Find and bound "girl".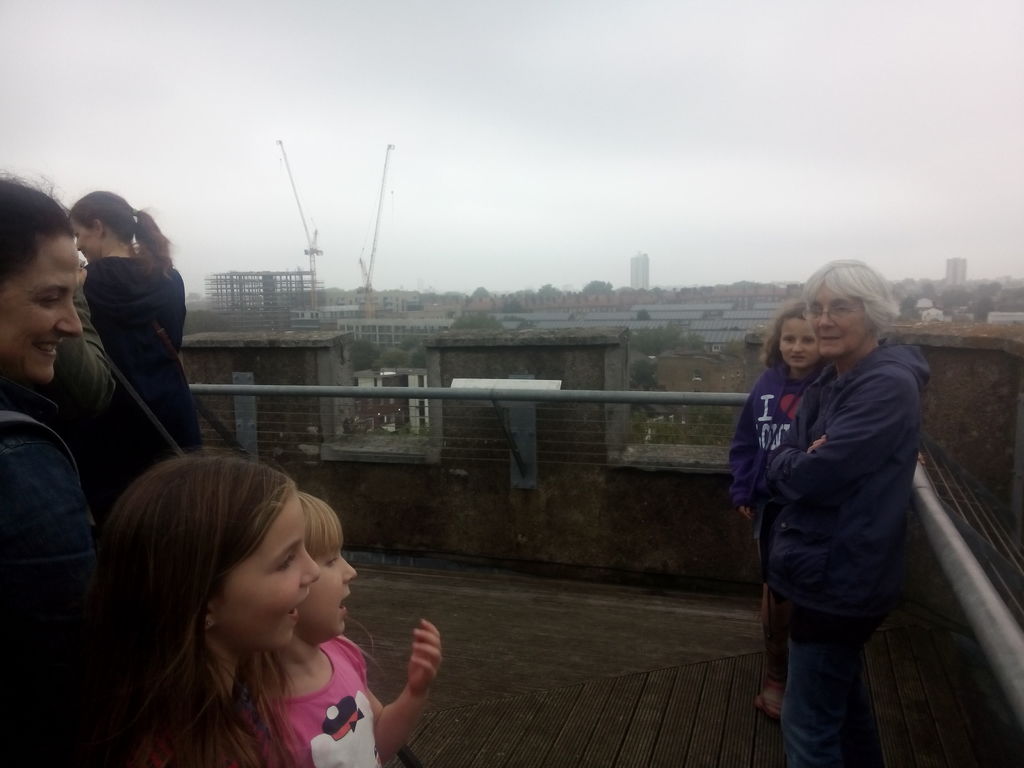
Bound: 38:452:317:767.
